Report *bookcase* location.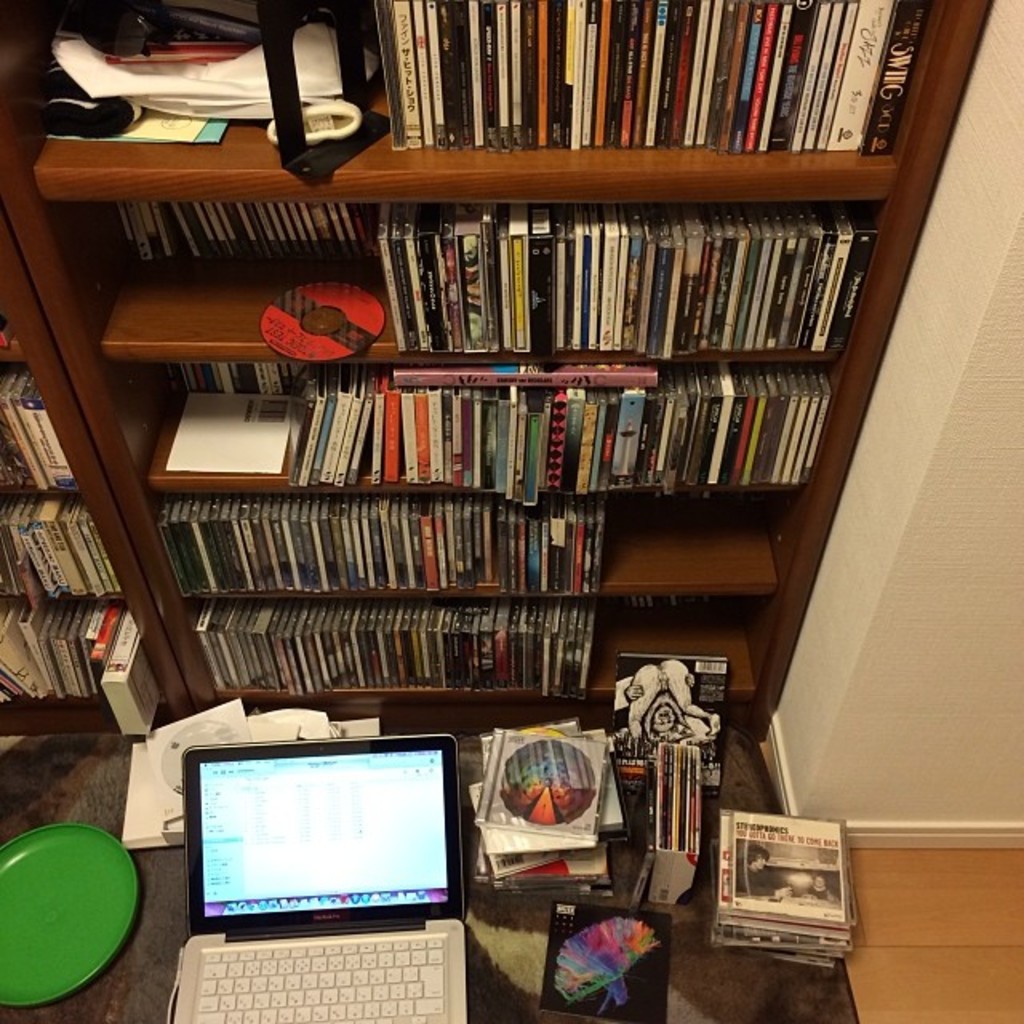
Report: bbox(62, 29, 931, 808).
